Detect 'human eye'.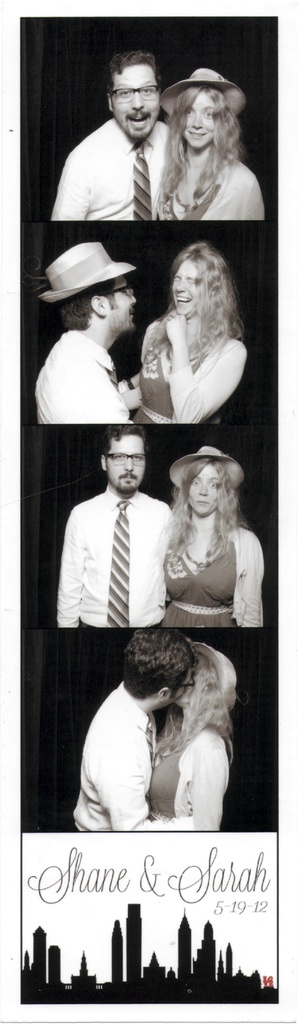
Detected at x1=189, y1=277, x2=196, y2=286.
